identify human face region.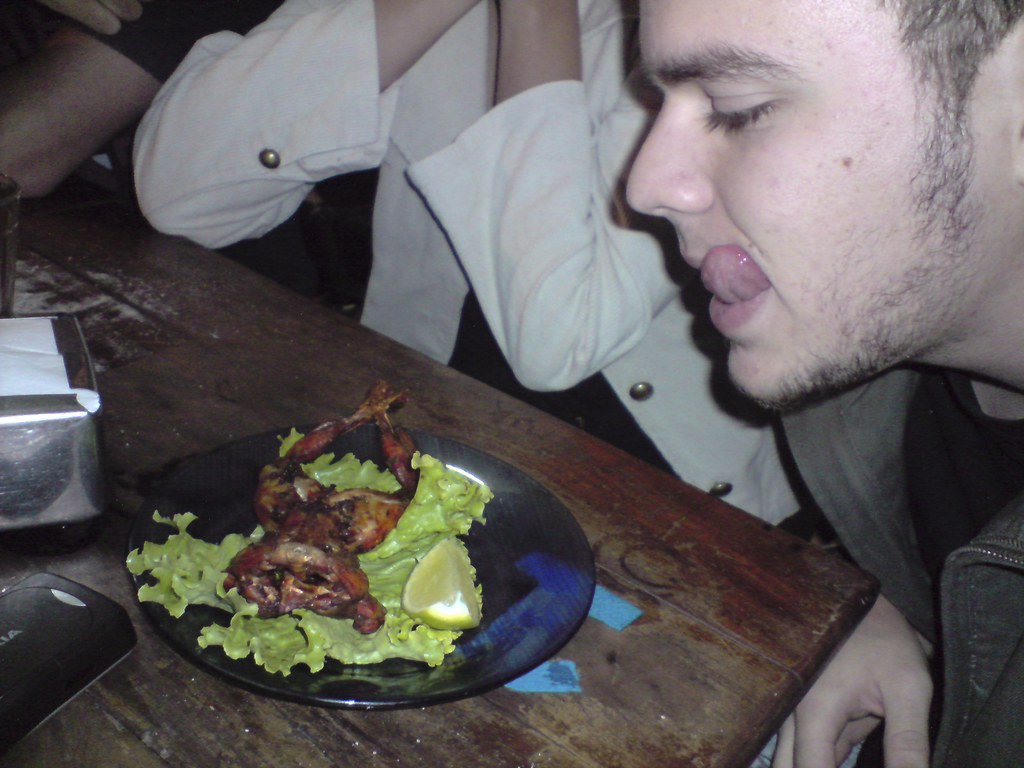
Region: l=627, t=1, r=1023, b=404.
